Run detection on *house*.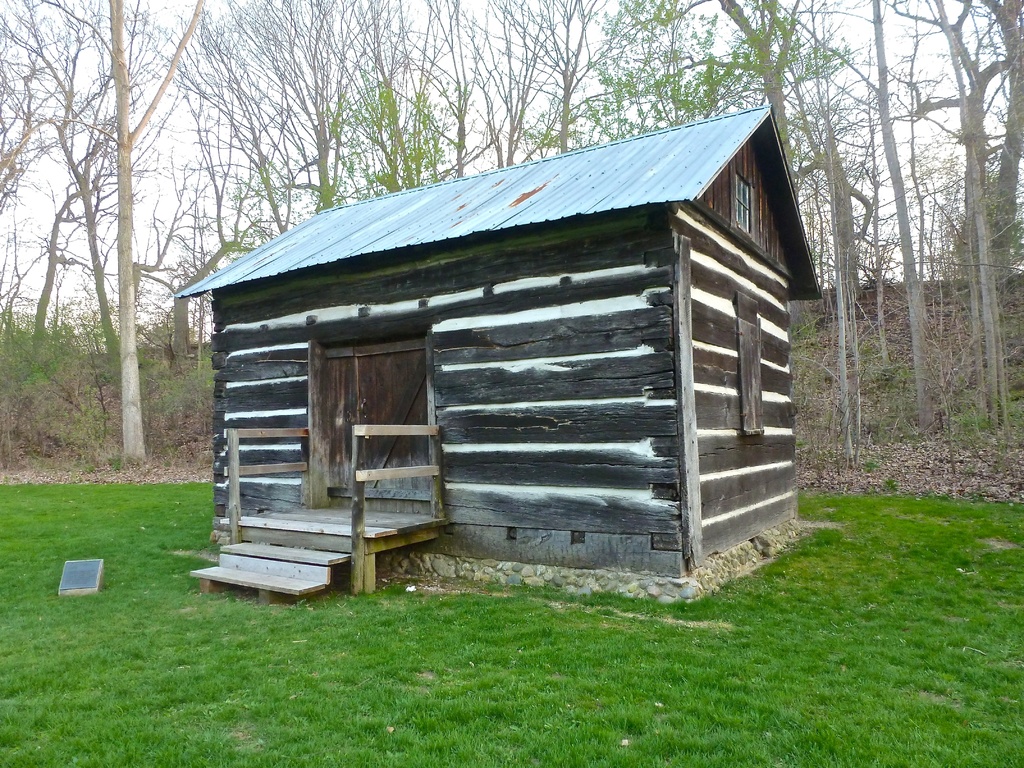
Result: <bbox>176, 106, 826, 602</bbox>.
